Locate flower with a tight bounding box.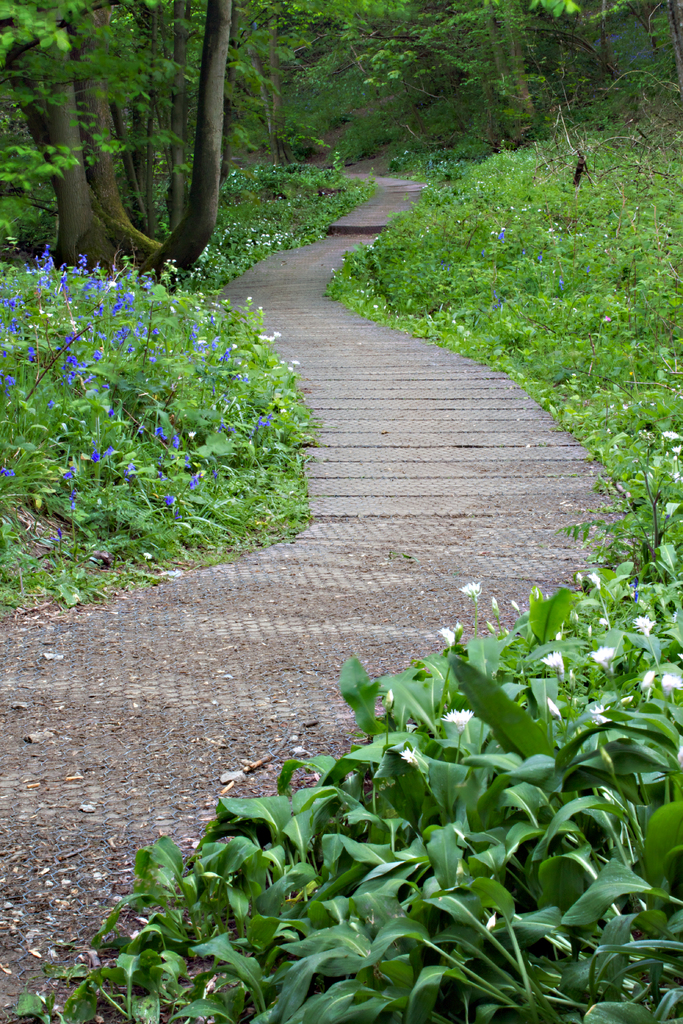
bbox=[630, 613, 656, 636].
